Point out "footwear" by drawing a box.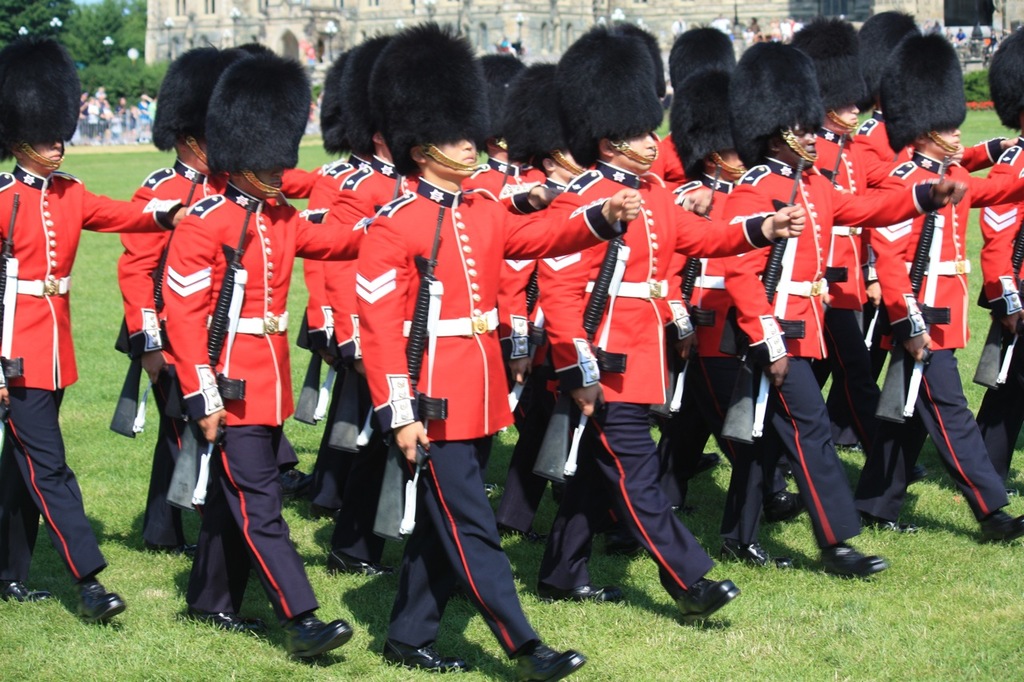
{"left": 322, "top": 557, "right": 380, "bottom": 573}.
